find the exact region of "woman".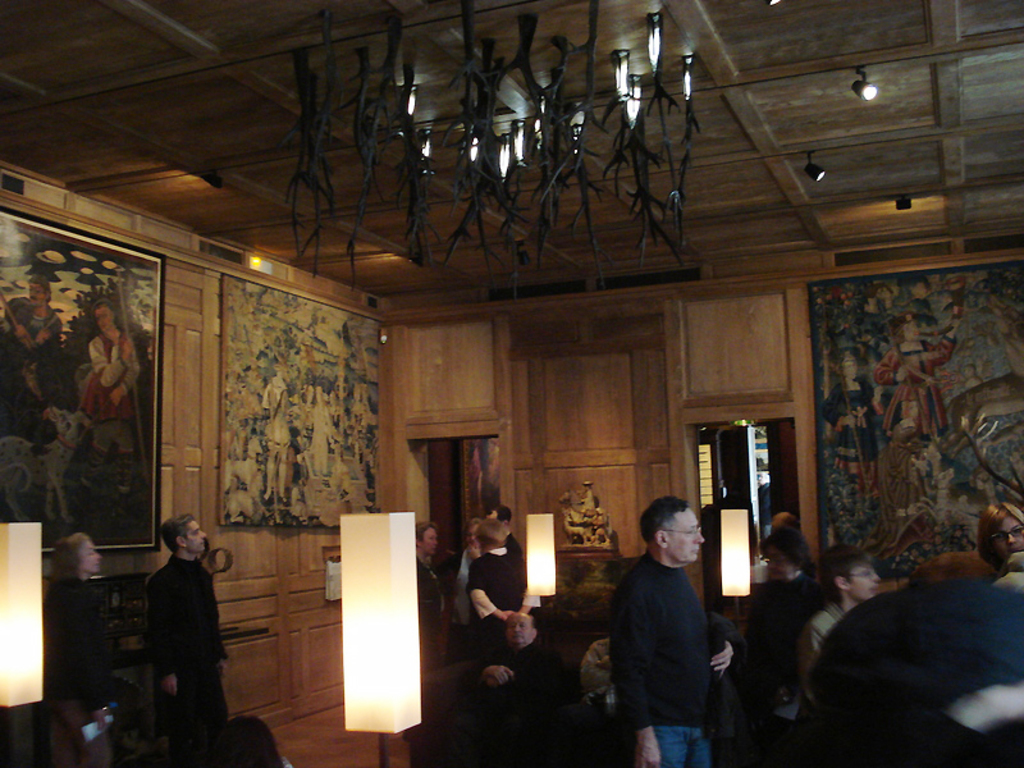
Exact region: [977,502,1023,588].
